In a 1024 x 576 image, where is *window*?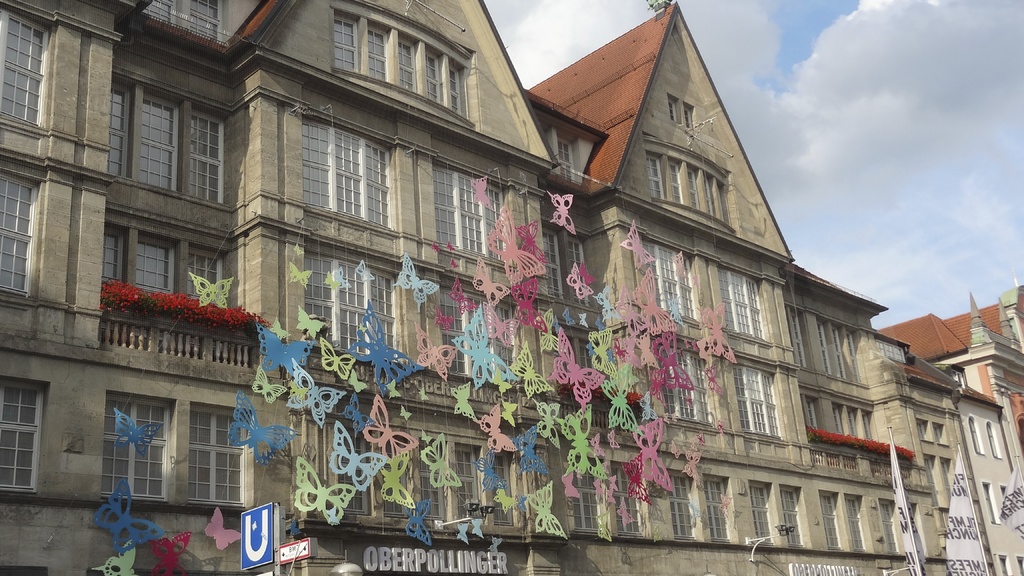
left=630, top=247, right=698, bottom=328.
